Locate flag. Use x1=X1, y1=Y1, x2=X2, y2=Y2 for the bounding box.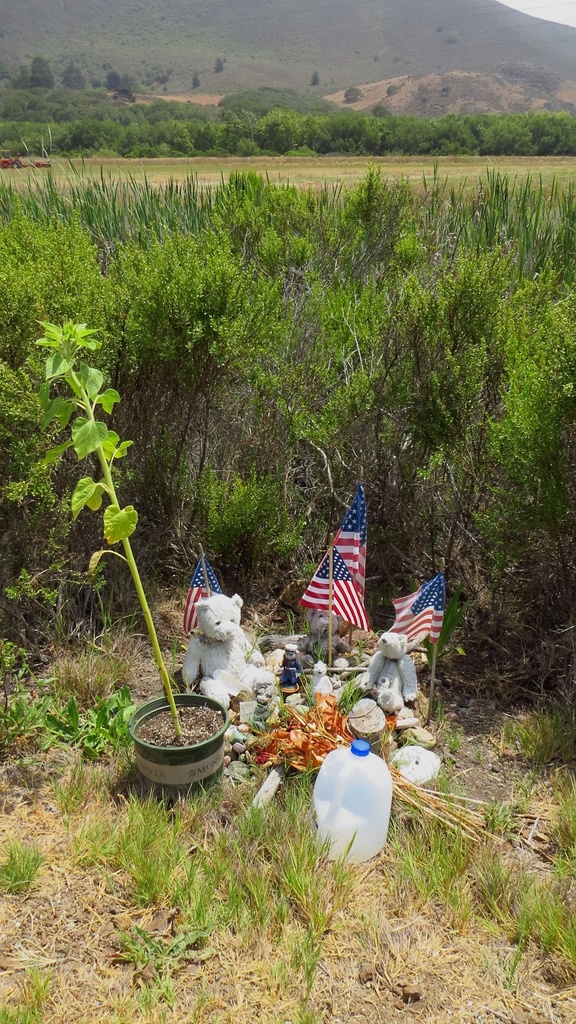
x1=294, y1=543, x2=371, y2=632.
